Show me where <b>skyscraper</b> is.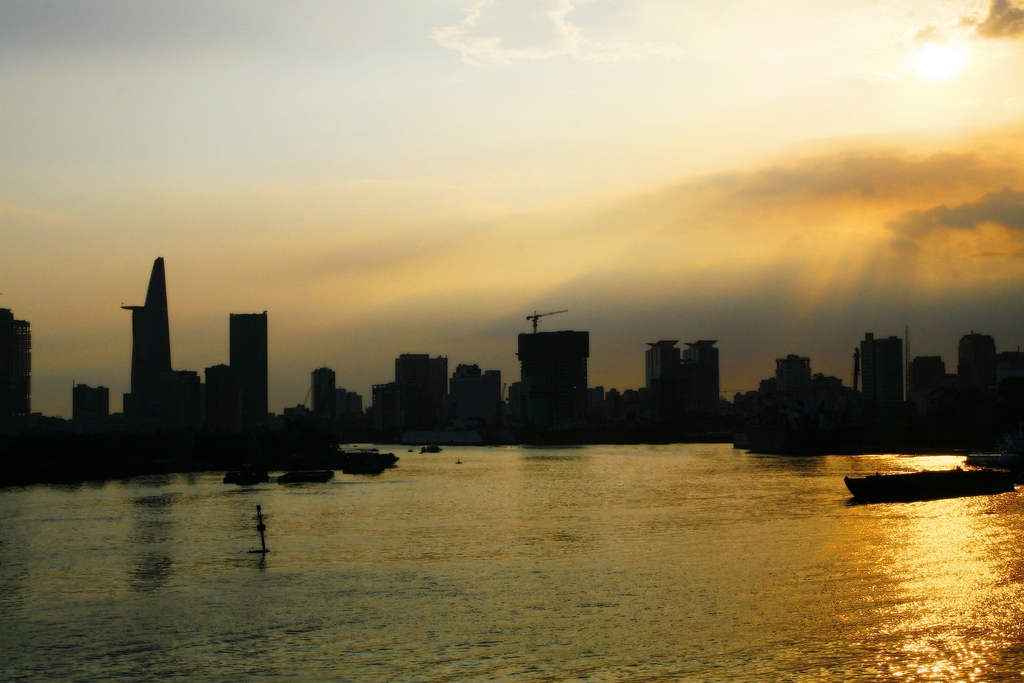
<b>skyscraper</b> is at <box>118,256,175,420</box>.
